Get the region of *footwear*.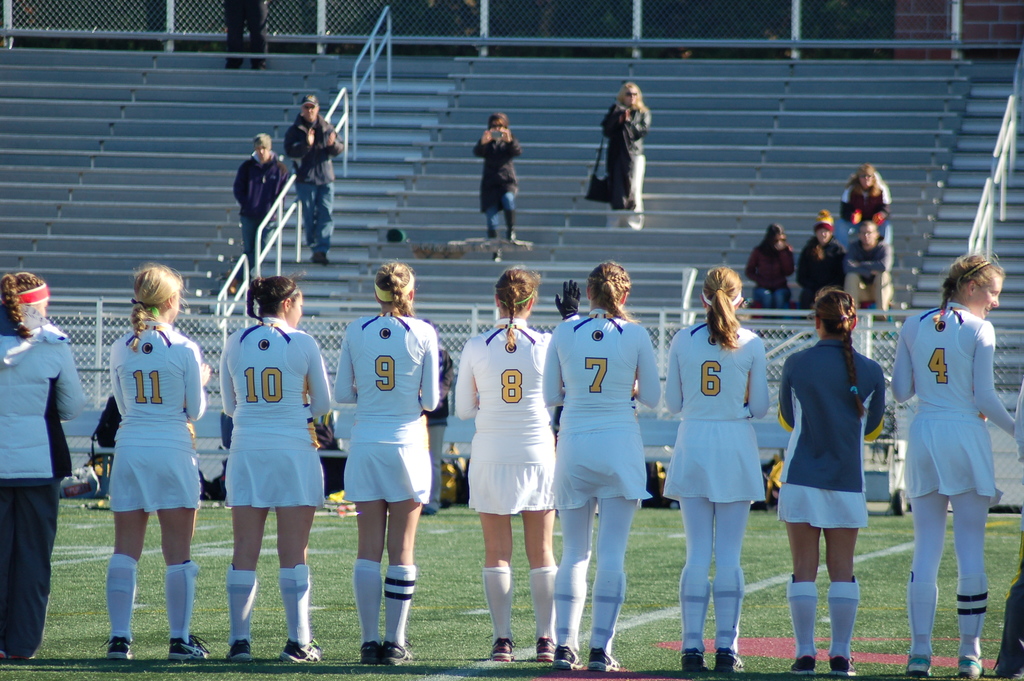
bbox=(541, 632, 554, 661).
